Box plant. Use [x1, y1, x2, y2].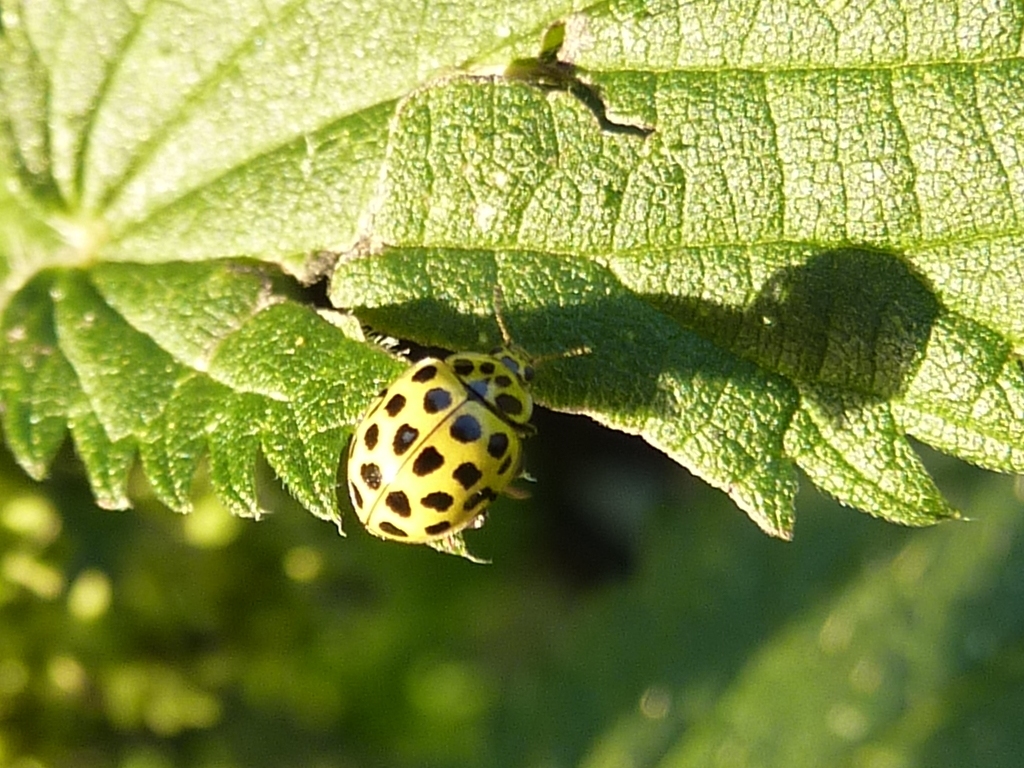
[0, 0, 1023, 526].
